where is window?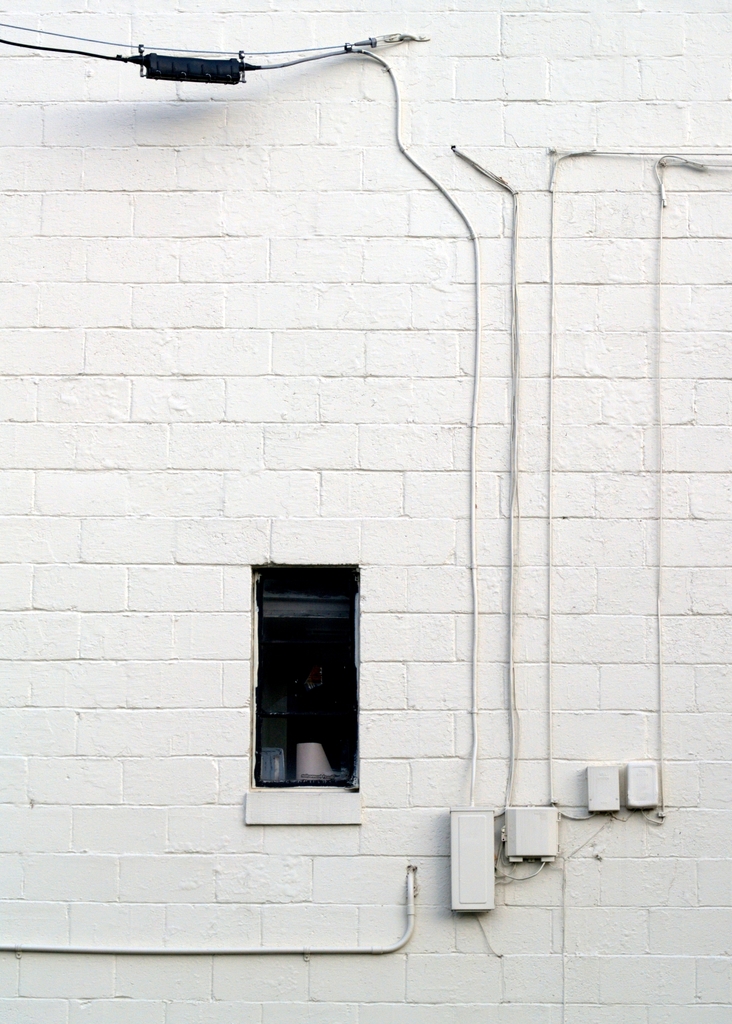
l=243, t=552, r=374, b=850.
